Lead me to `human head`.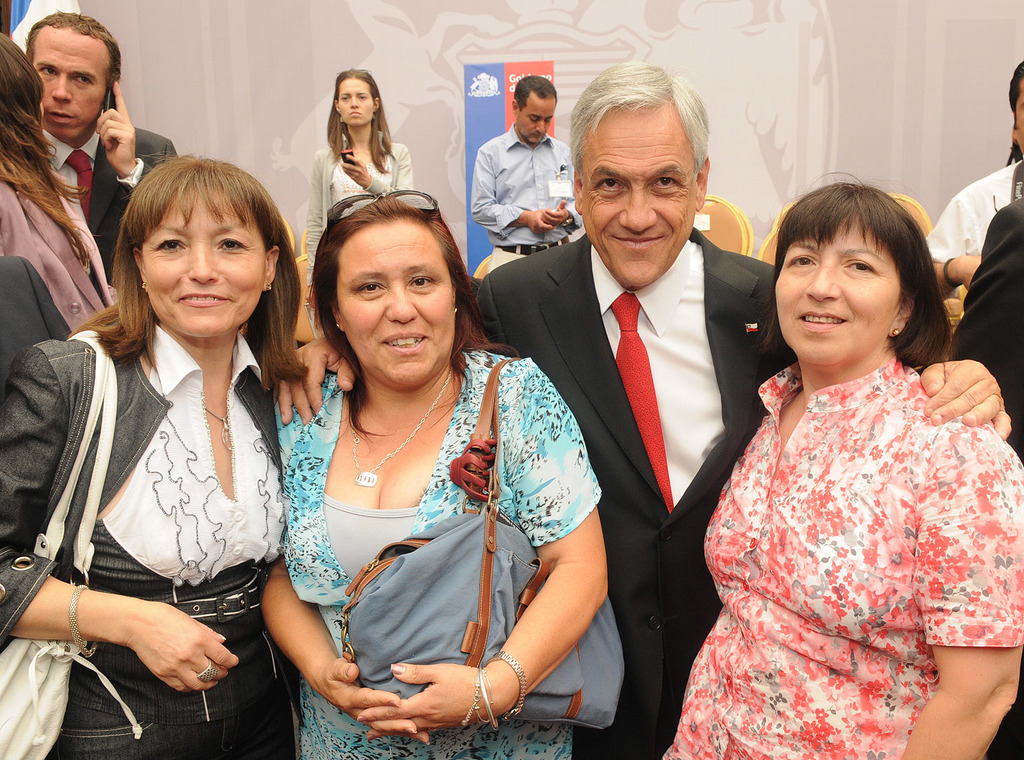
Lead to (323, 190, 462, 390).
